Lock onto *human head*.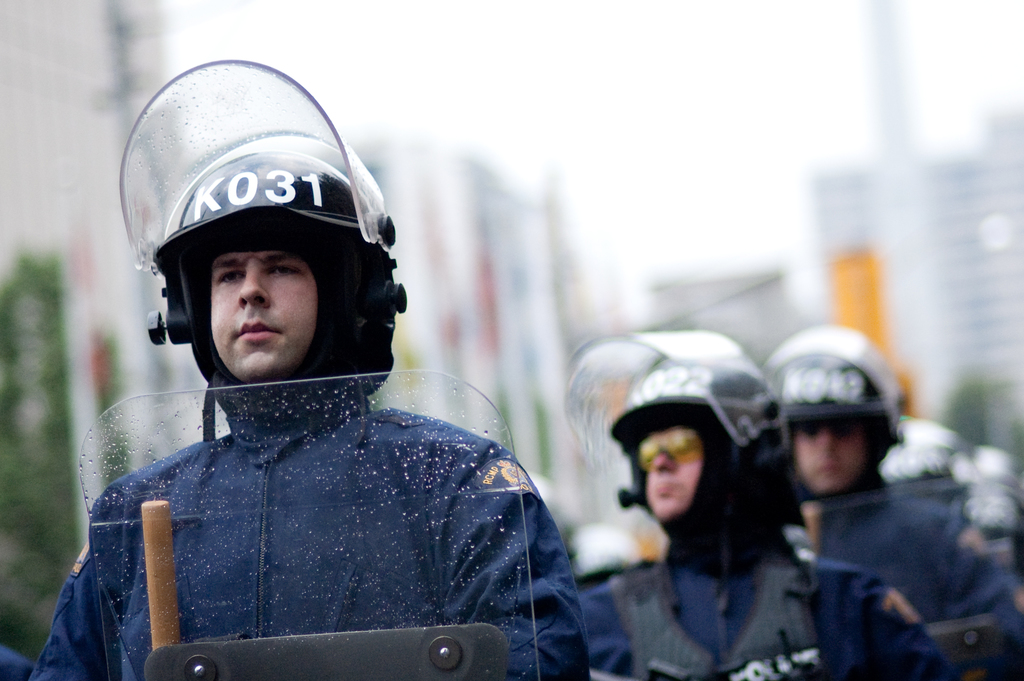
Locked: box=[204, 149, 403, 387].
